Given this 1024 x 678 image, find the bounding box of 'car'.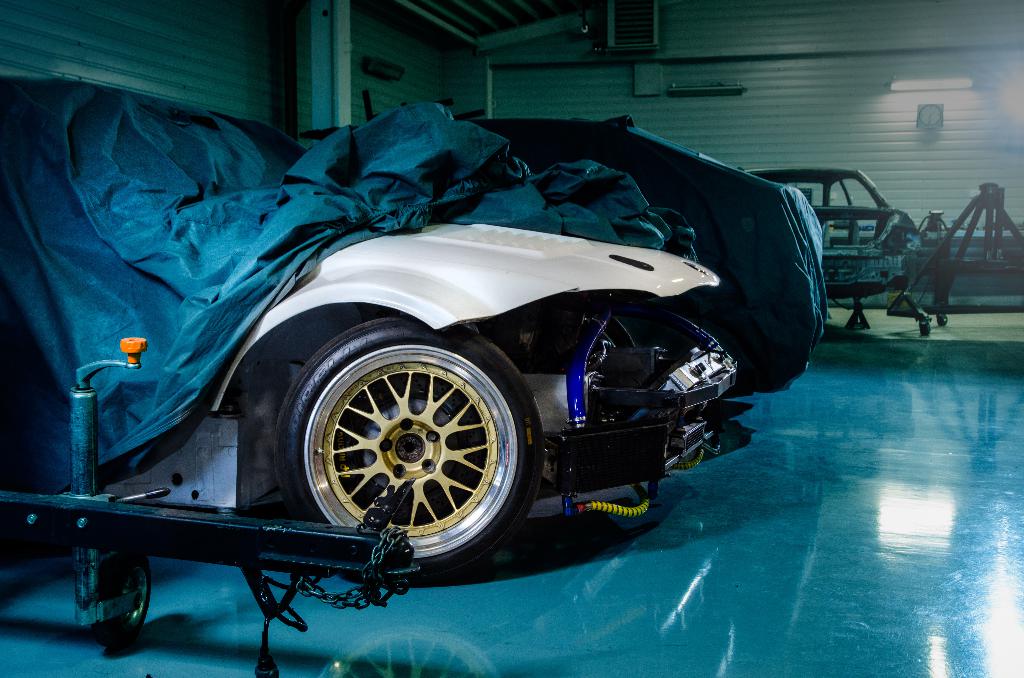
detection(455, 118, 820, 391).
